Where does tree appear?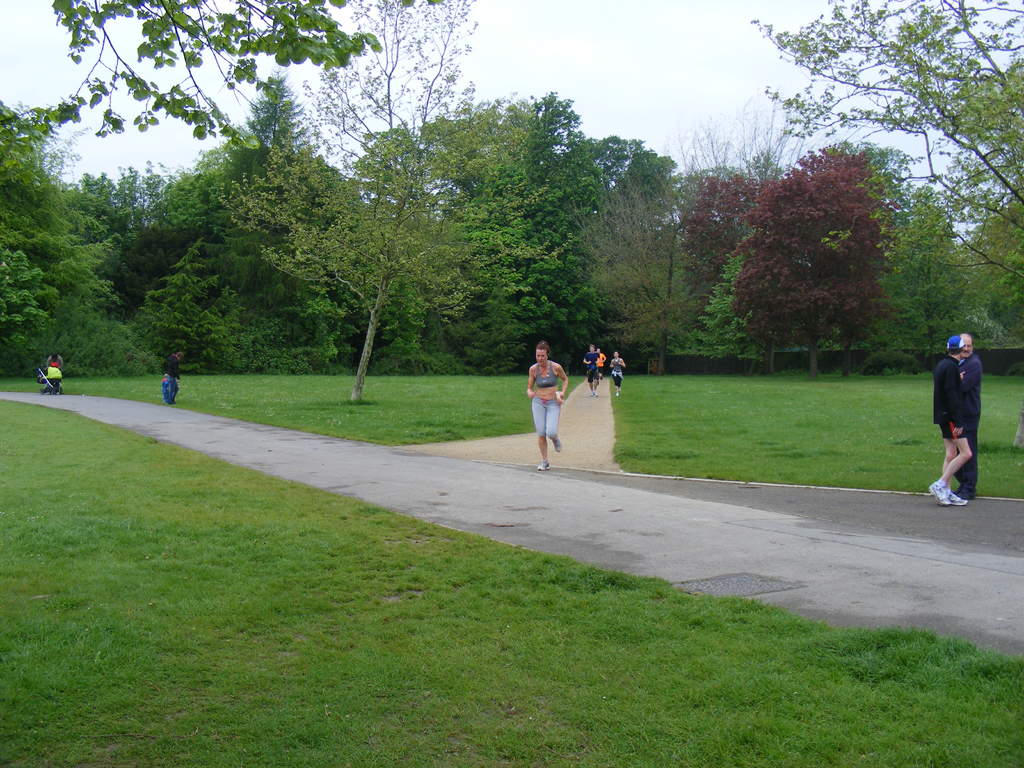
Appears at 713, 145, 917, 367.
